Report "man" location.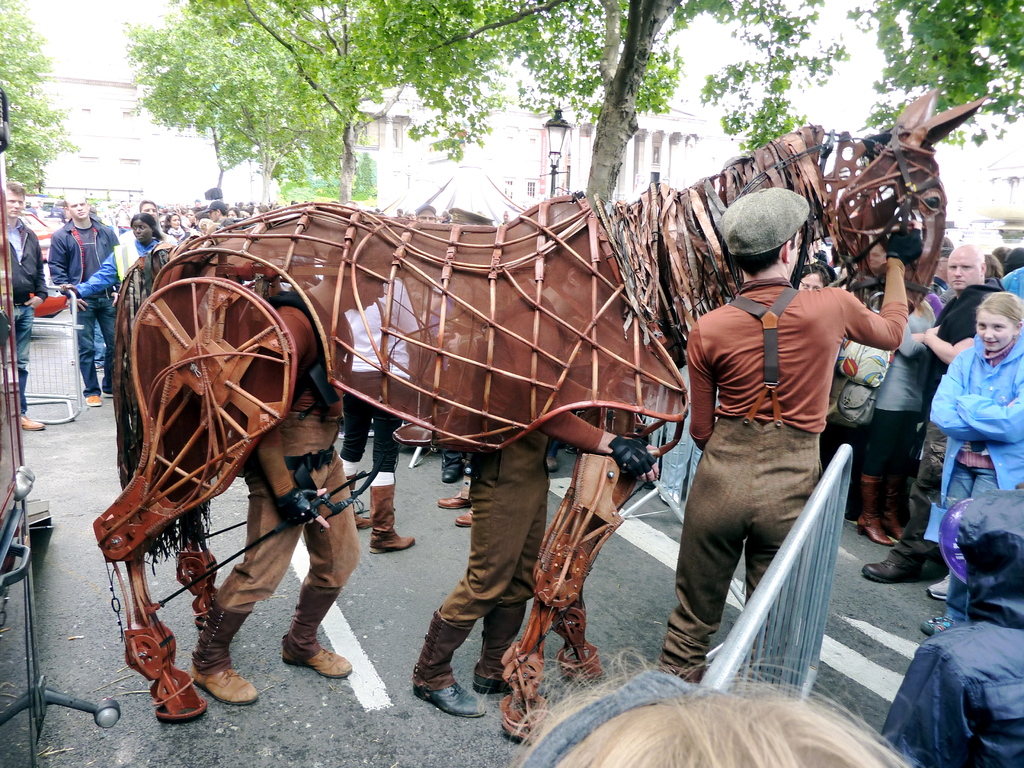
Report: region(181, 242, 394, 715).
